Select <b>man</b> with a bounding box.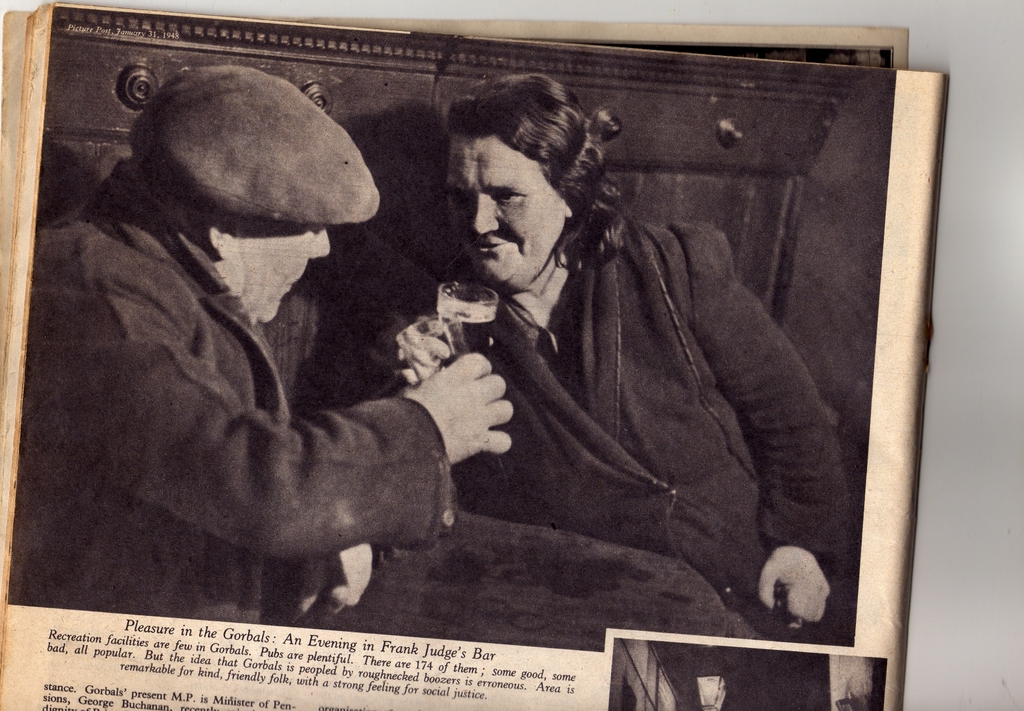
select_region(24, 58, 419, 631).
